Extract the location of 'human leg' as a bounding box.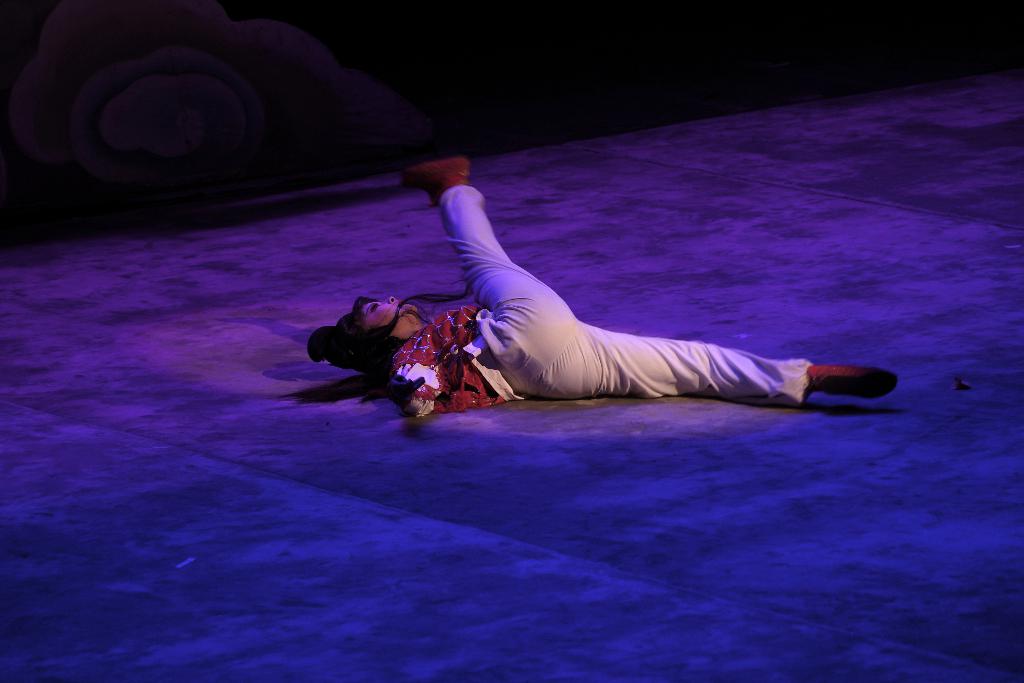
<region>400, 160, 570, 350</region>.
